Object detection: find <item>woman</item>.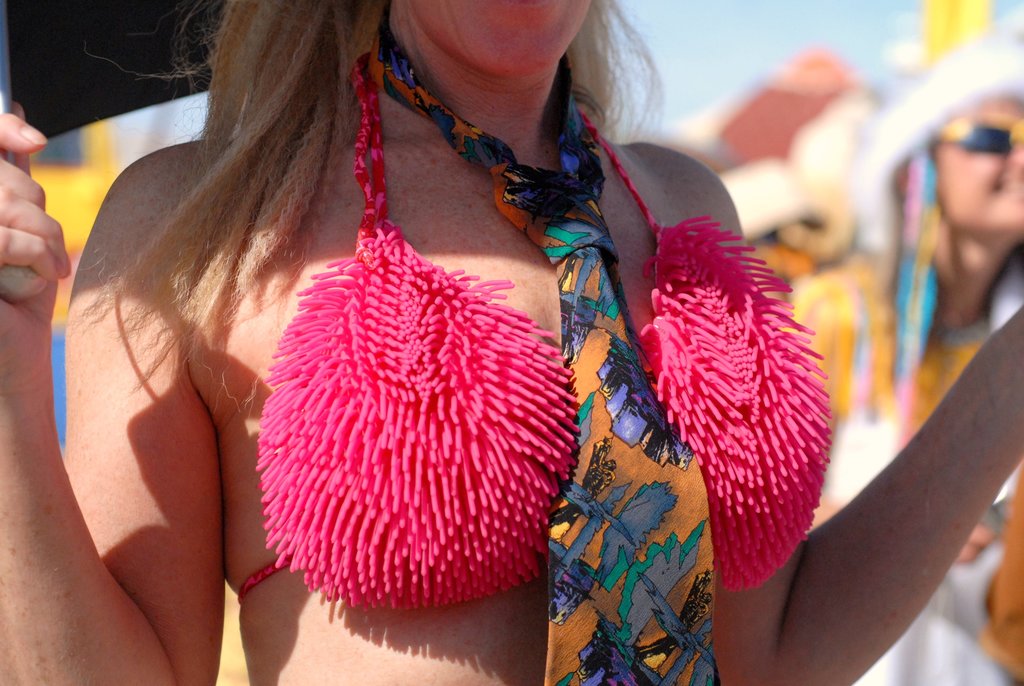
locate(58, 0, 832, 659).
